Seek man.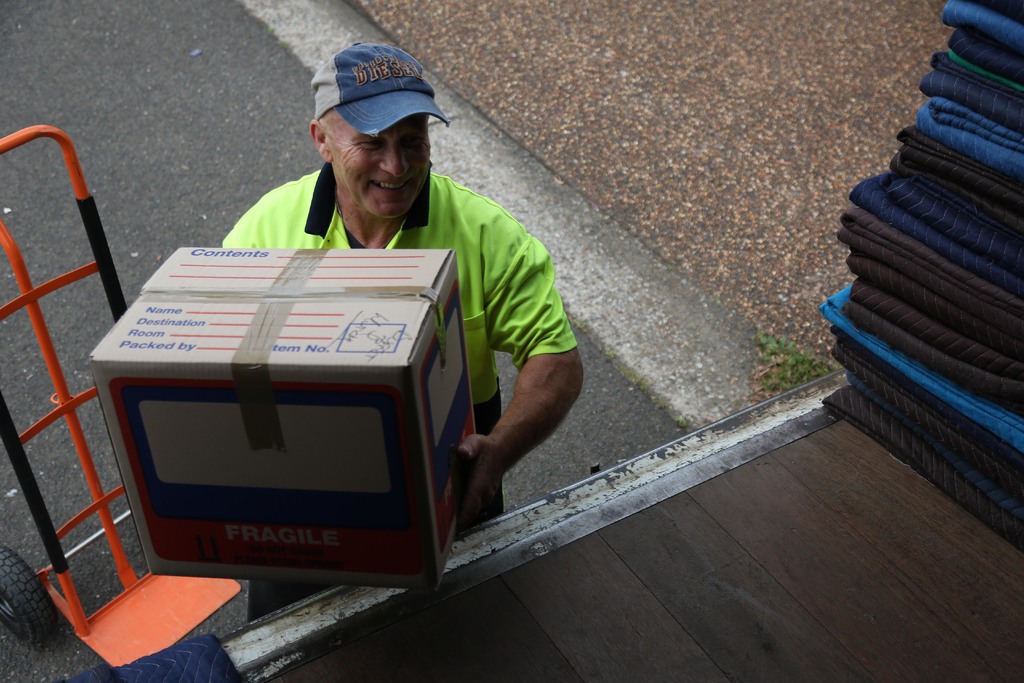
locate(226, 67, 596, 497).
